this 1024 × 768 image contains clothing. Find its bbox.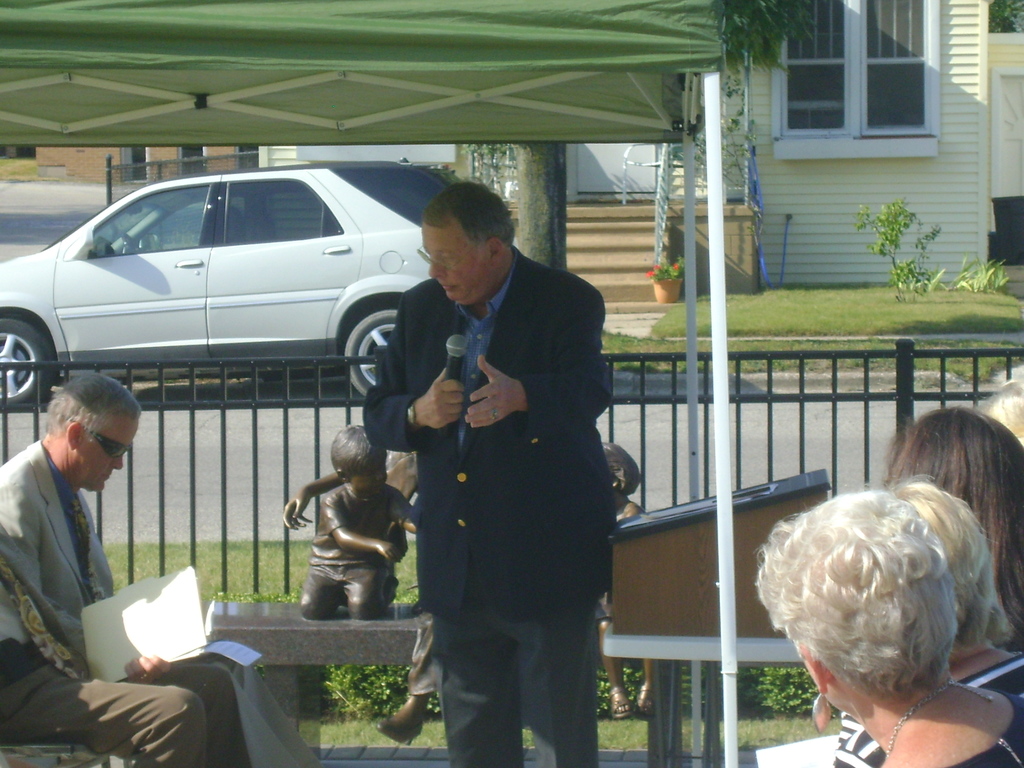
{"left": 716, "top": 460, "right": 1023, "bottom": 767}.
